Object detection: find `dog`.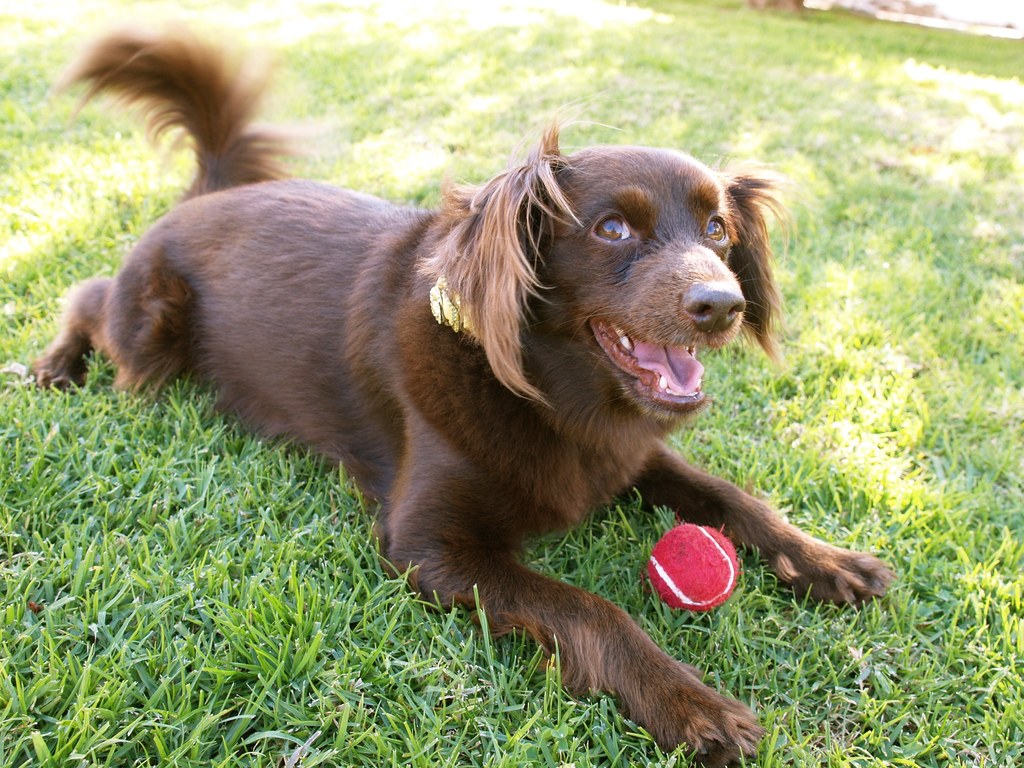
box=[27, 11, 895, 766].
